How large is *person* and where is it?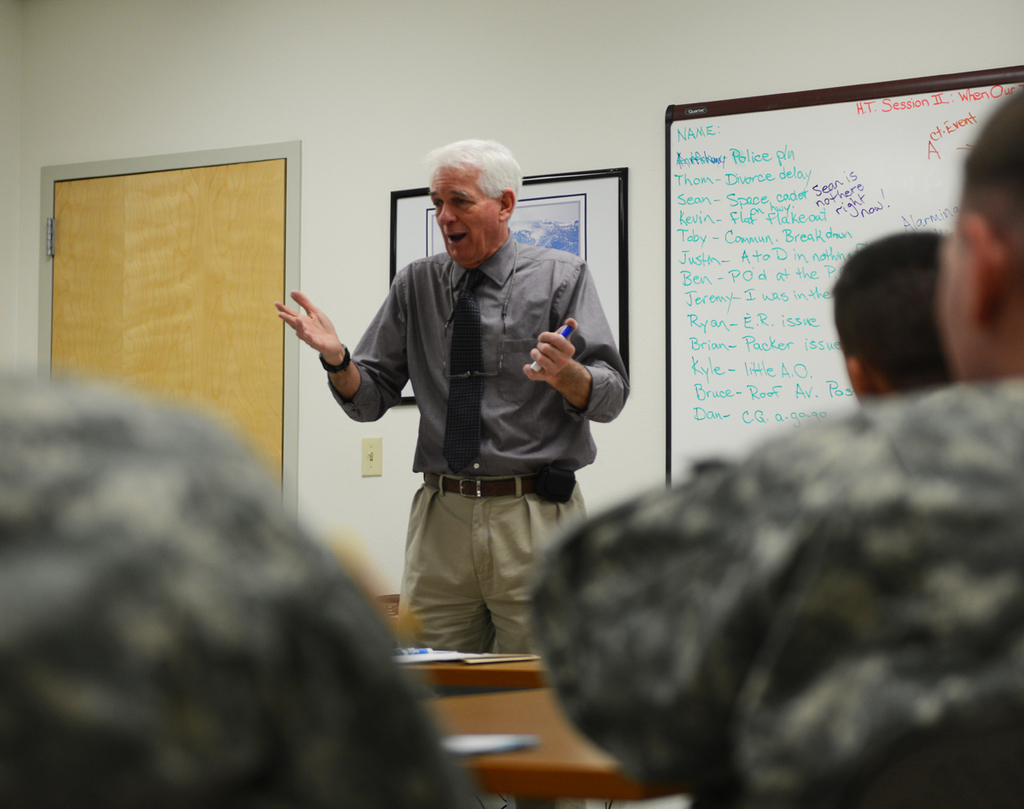
Bounding box: [x1=532, y1=83, x2=1023, y2=808].
